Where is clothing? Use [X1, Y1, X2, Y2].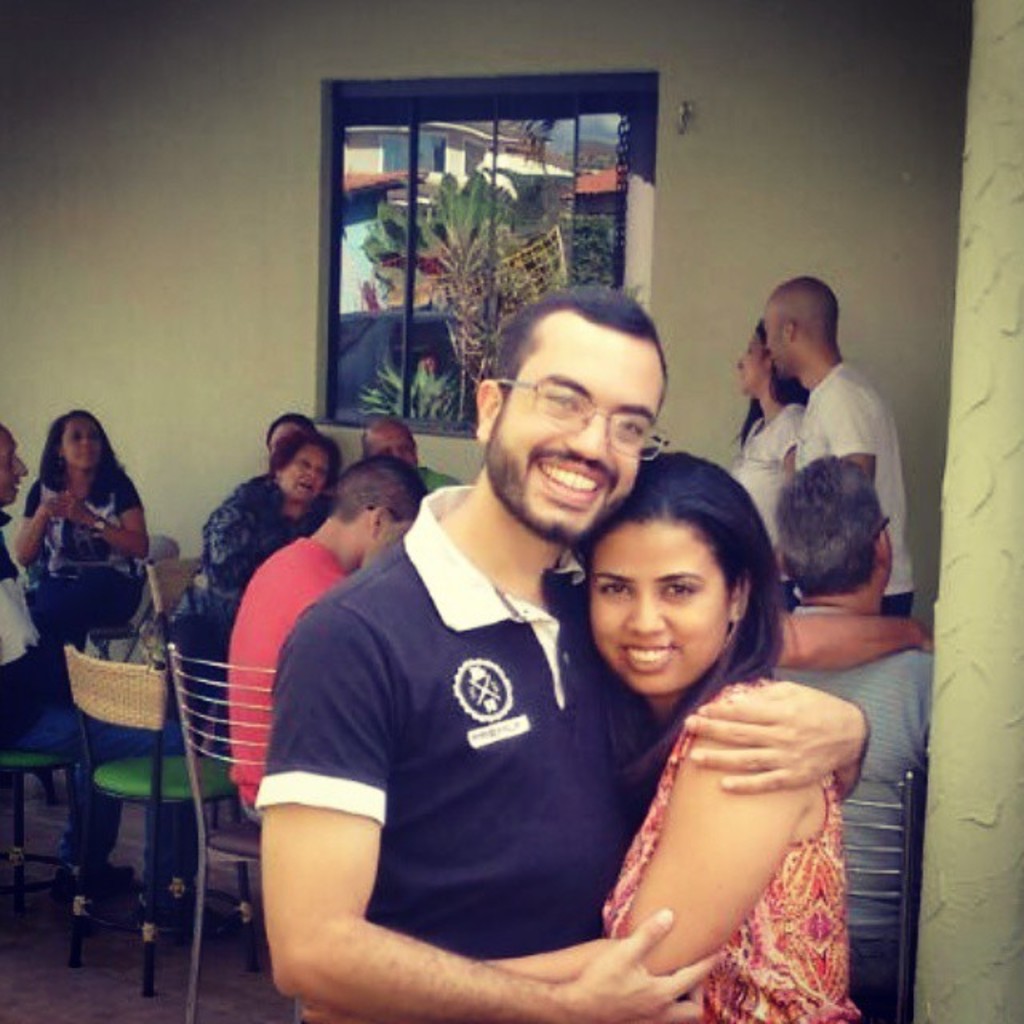
[597, 680, 858, 1022].
